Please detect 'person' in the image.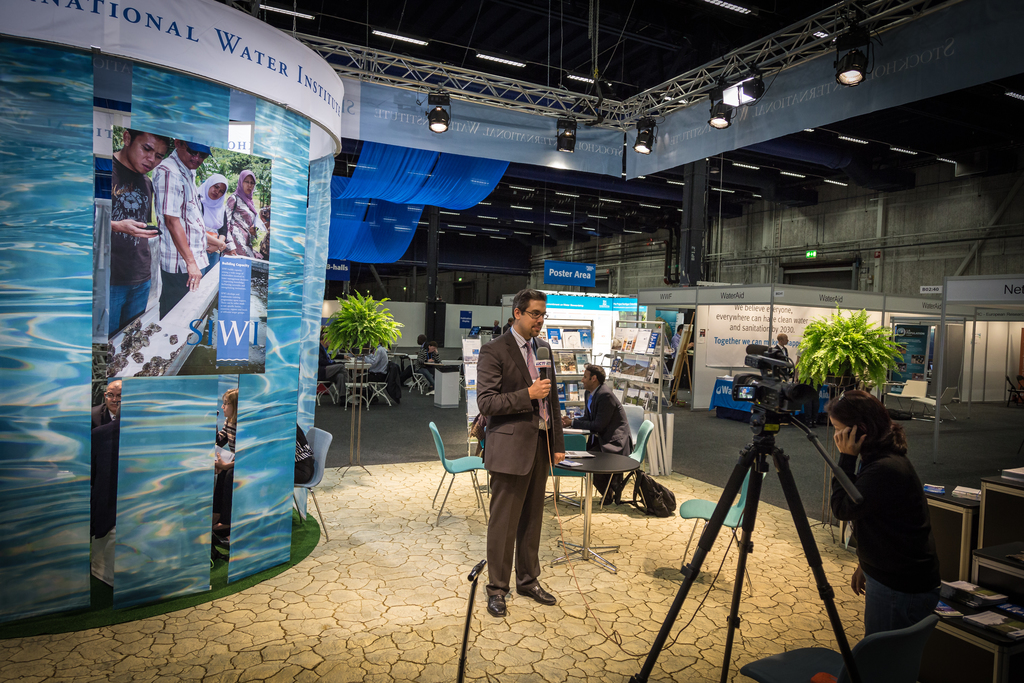
[563,366,628,503].
